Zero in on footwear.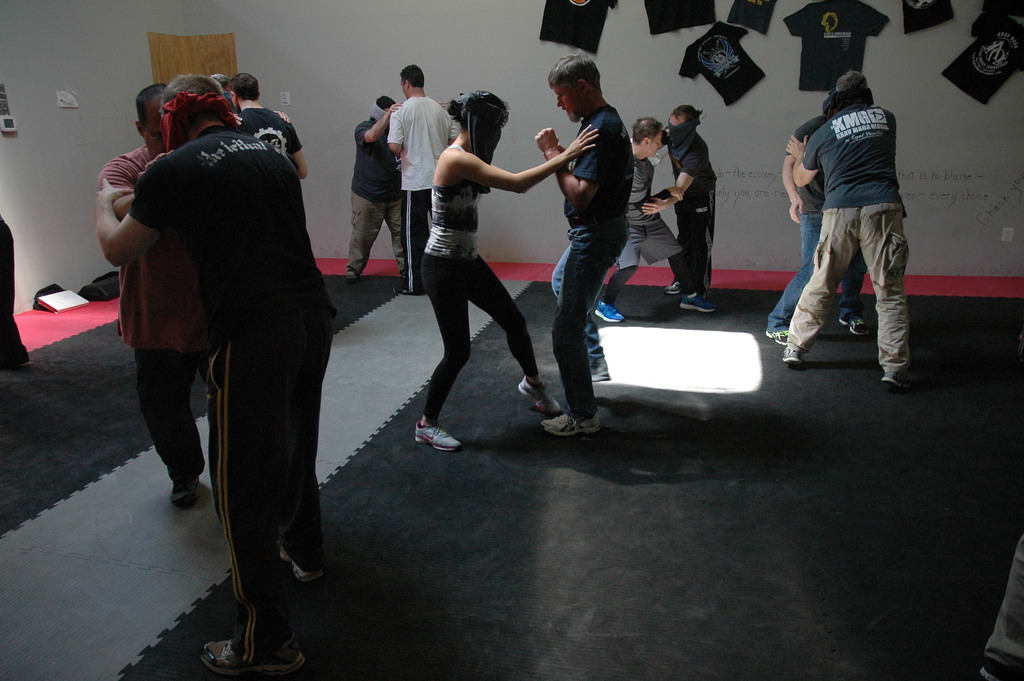
Zeroed in: Rect(781, 343, 803, 368).
